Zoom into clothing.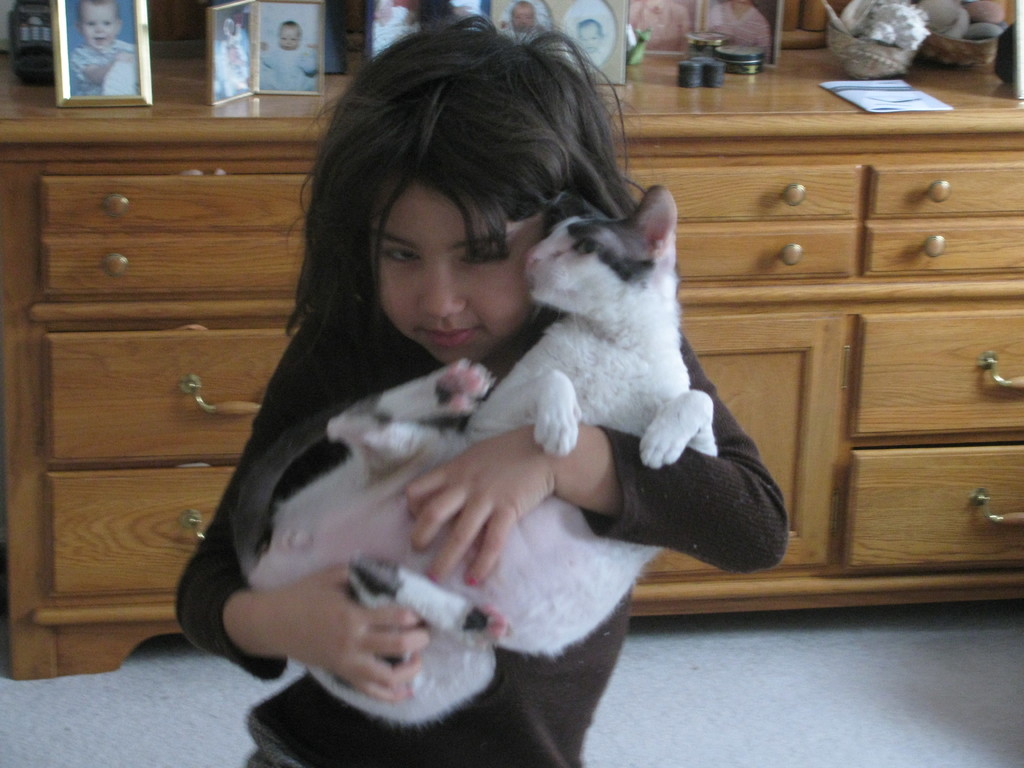
Zoom target: box(164, 282, 801, 767).
